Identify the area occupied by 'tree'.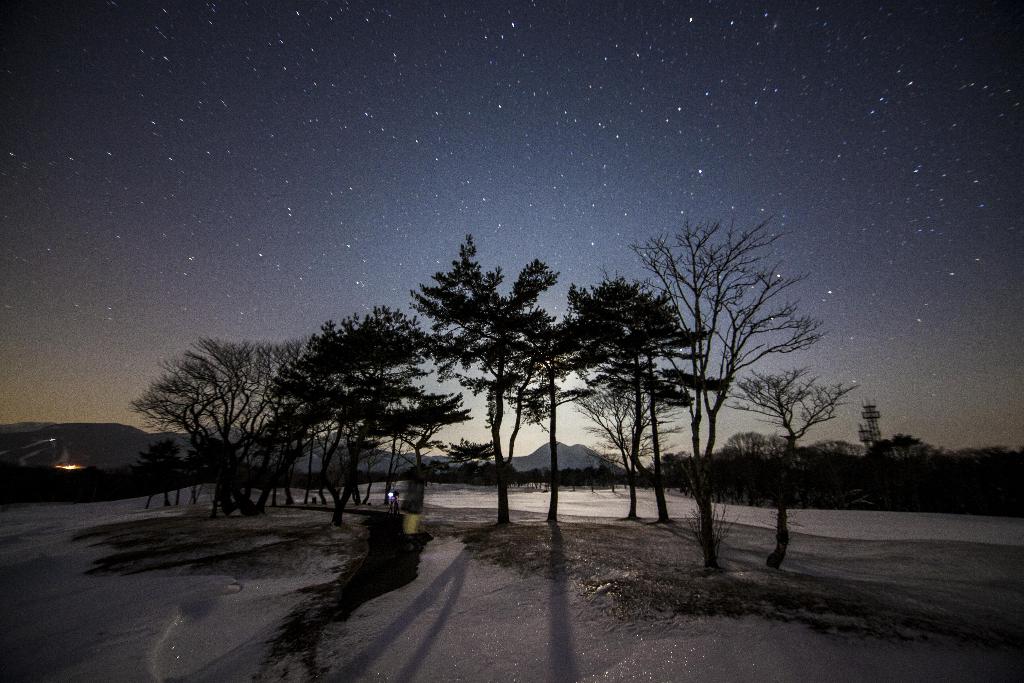
Area: Rect(593, 184, 852, 564).
